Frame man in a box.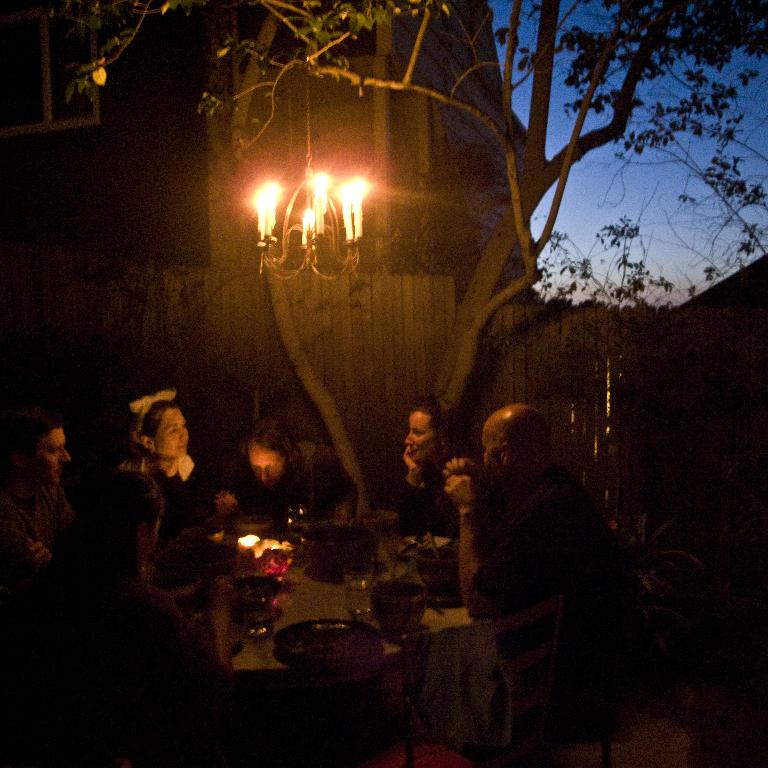
[x1=0, y1=397, x2=74, y2=615].
